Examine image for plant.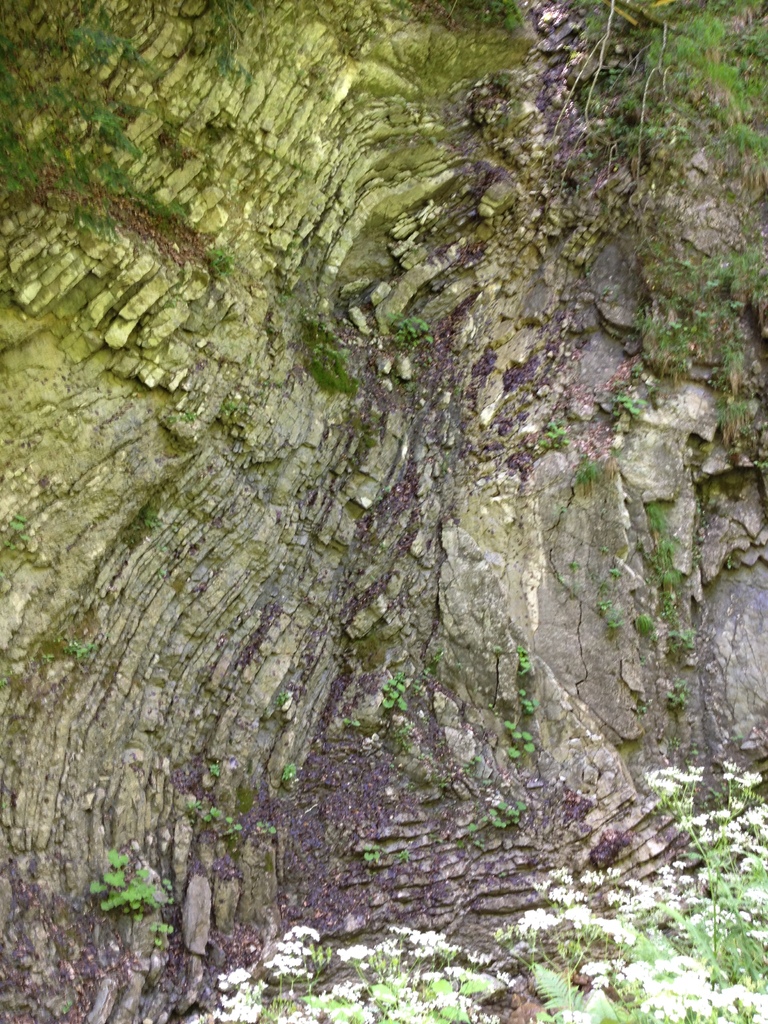
Examination result: (604,614,623,637).
